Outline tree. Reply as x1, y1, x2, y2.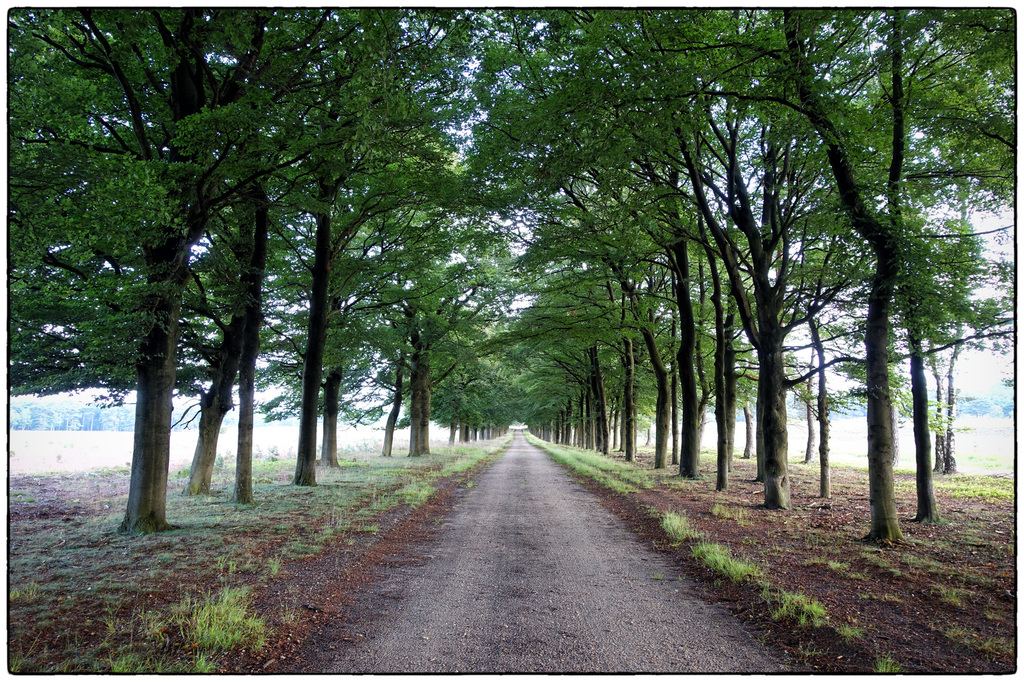
673, 5, 1016, 528.
